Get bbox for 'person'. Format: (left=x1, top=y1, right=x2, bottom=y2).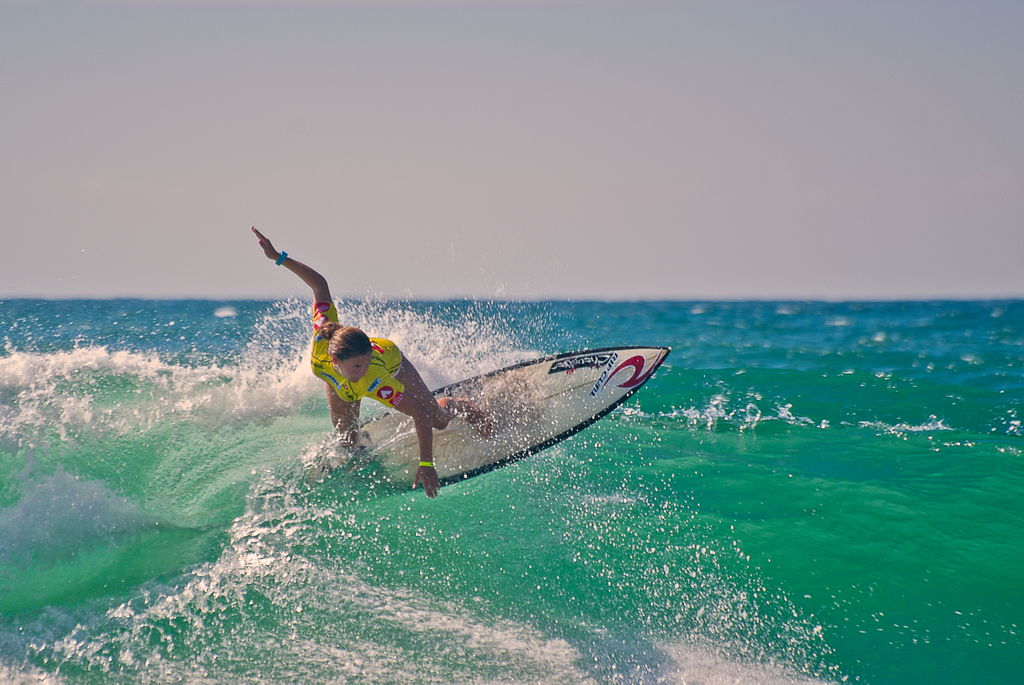
(left=263, top=235, right=498, bottom=479).
